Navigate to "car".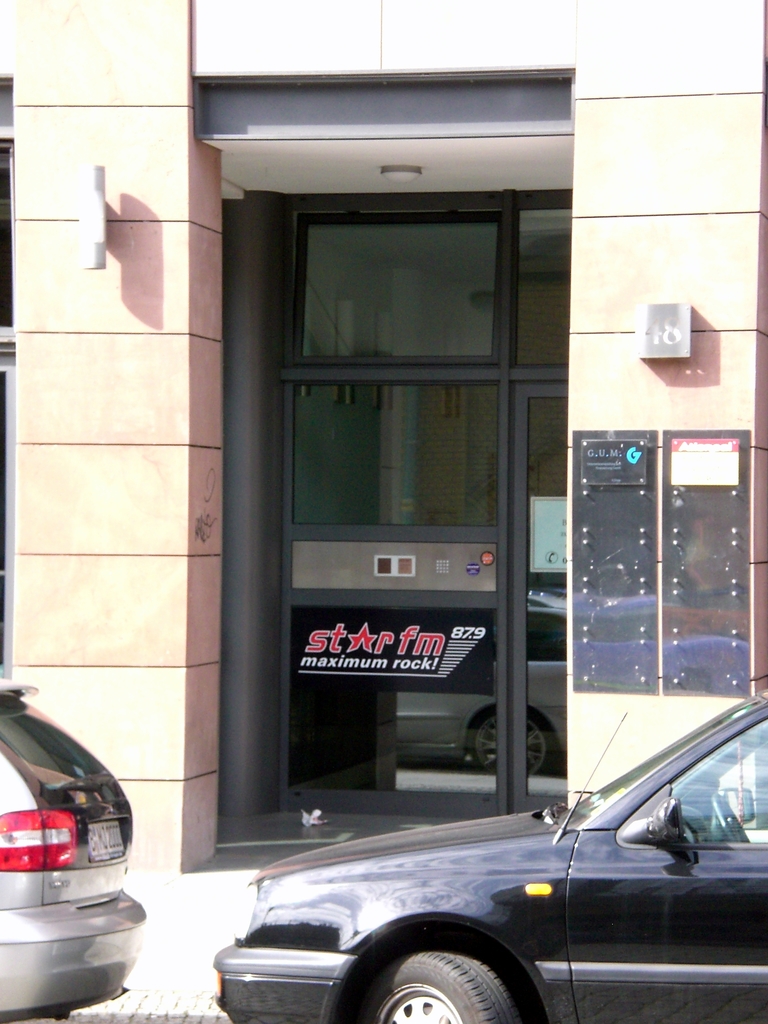
Navigation target: <region>209, 669, 767, 1023</region>.
